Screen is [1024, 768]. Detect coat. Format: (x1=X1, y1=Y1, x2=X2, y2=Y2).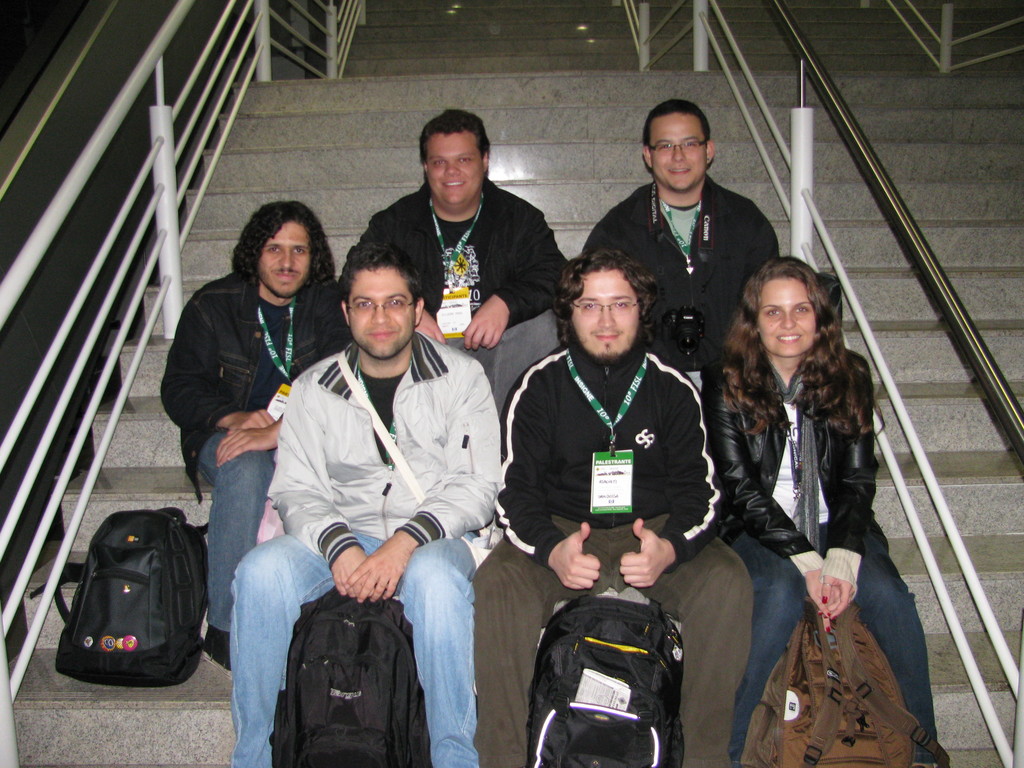
(x1=584, y1=177, x2=790, y2=397).
